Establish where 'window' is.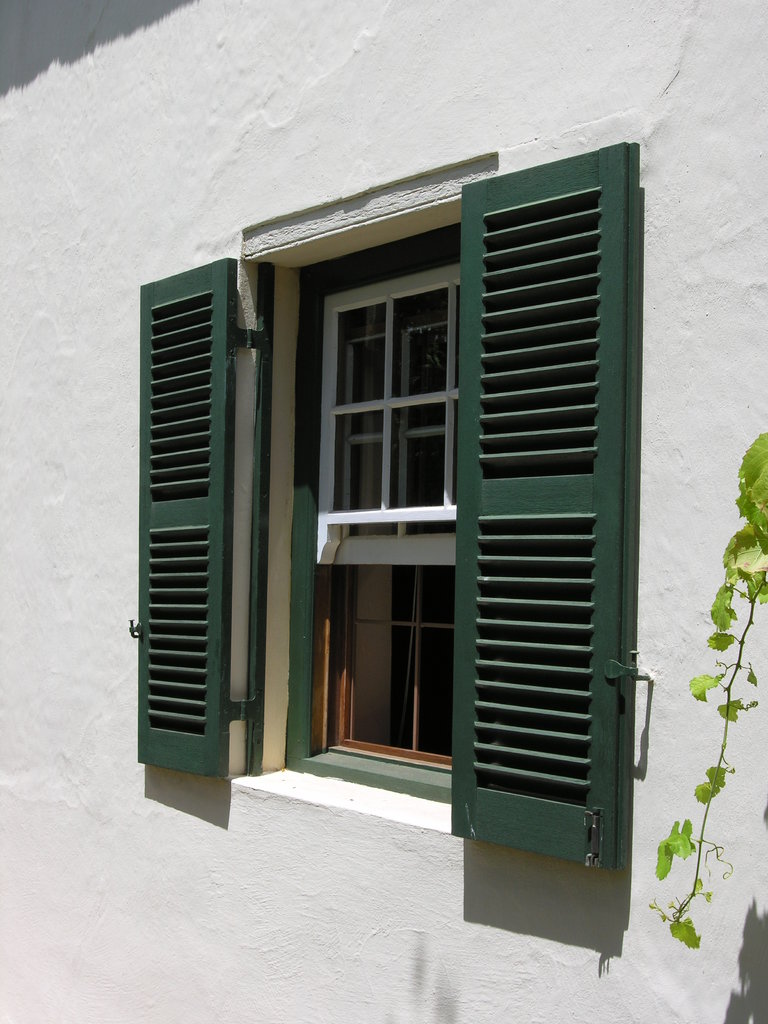
Established at {"left": 287, "top": 234, "right": 461, "bottom": 804}.
